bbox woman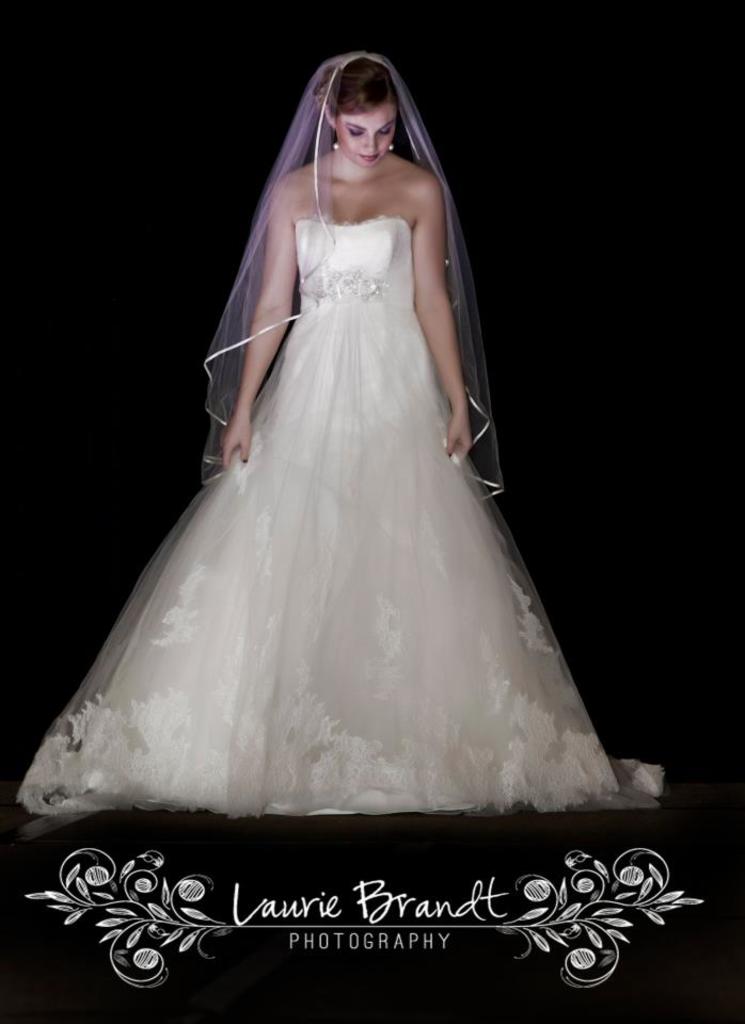
(left=54, top=64, right=651, bottom=882)
